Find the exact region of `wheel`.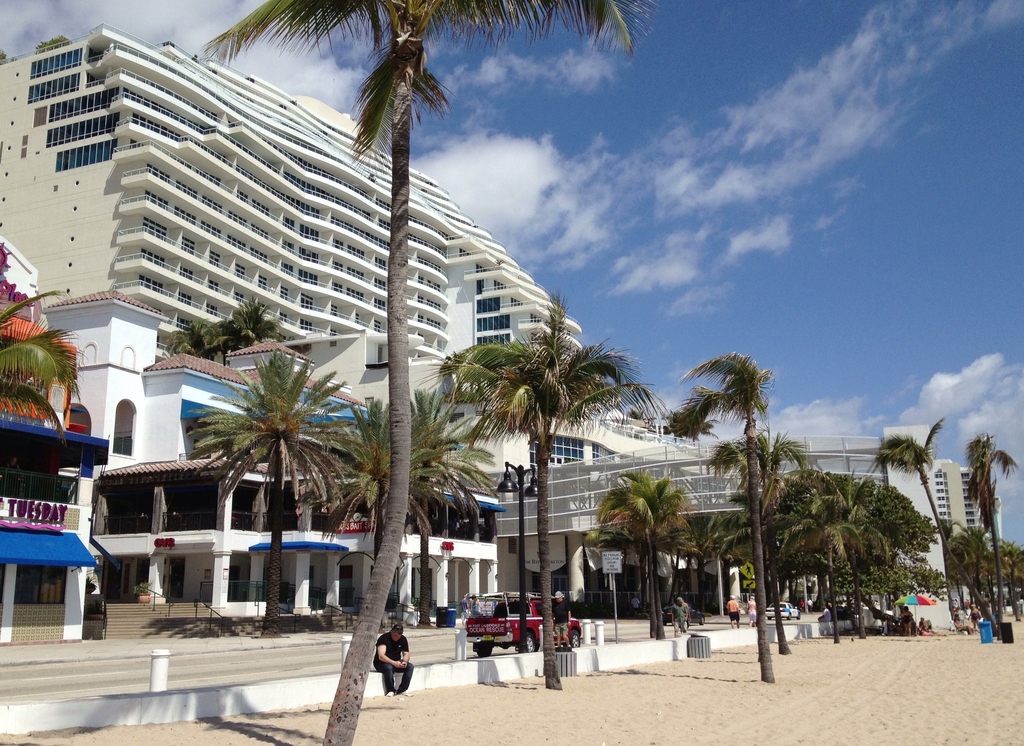
Exact region: [520, 625, 542, 658].
